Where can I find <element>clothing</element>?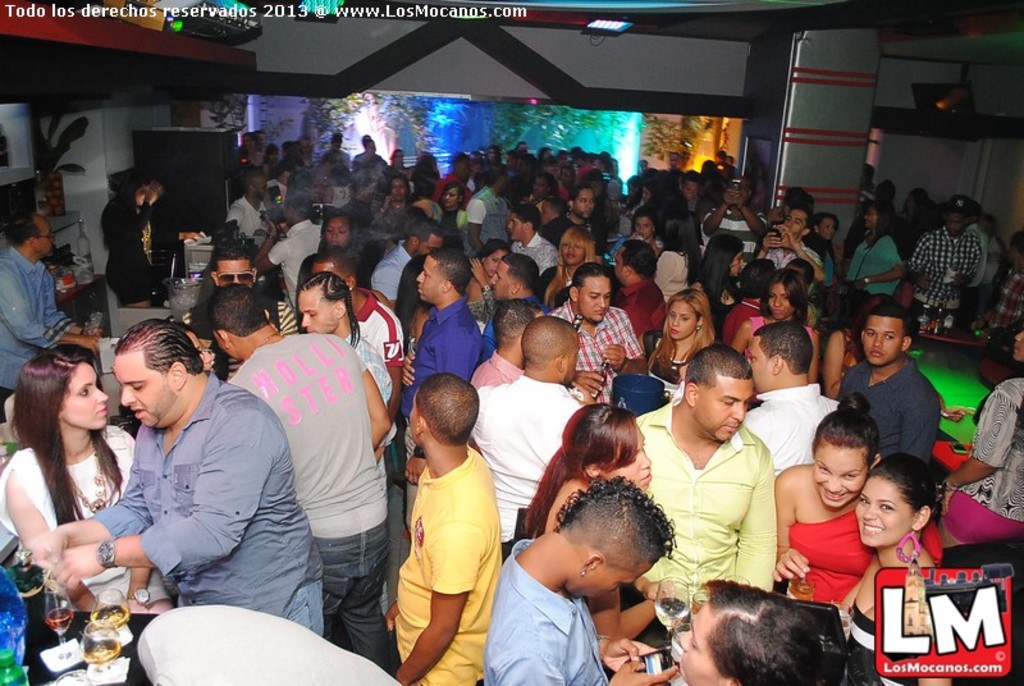
You can find it at (396, 296, 481, 420).
